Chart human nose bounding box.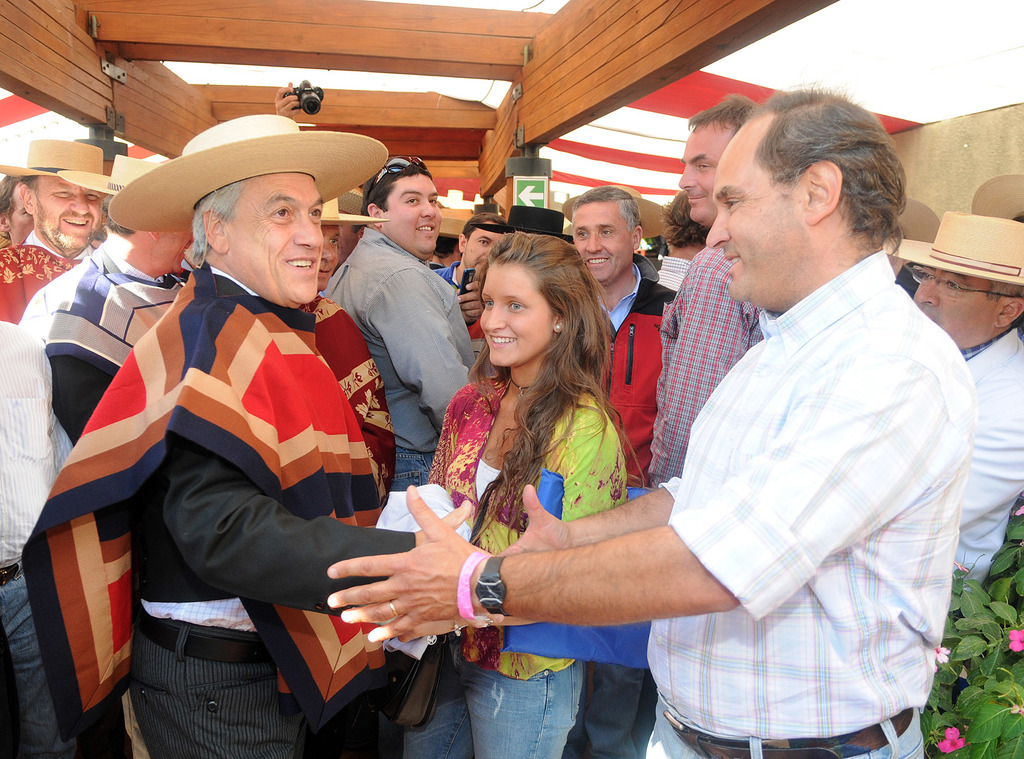
Charted: bbox(708, 211, 732, 250).
